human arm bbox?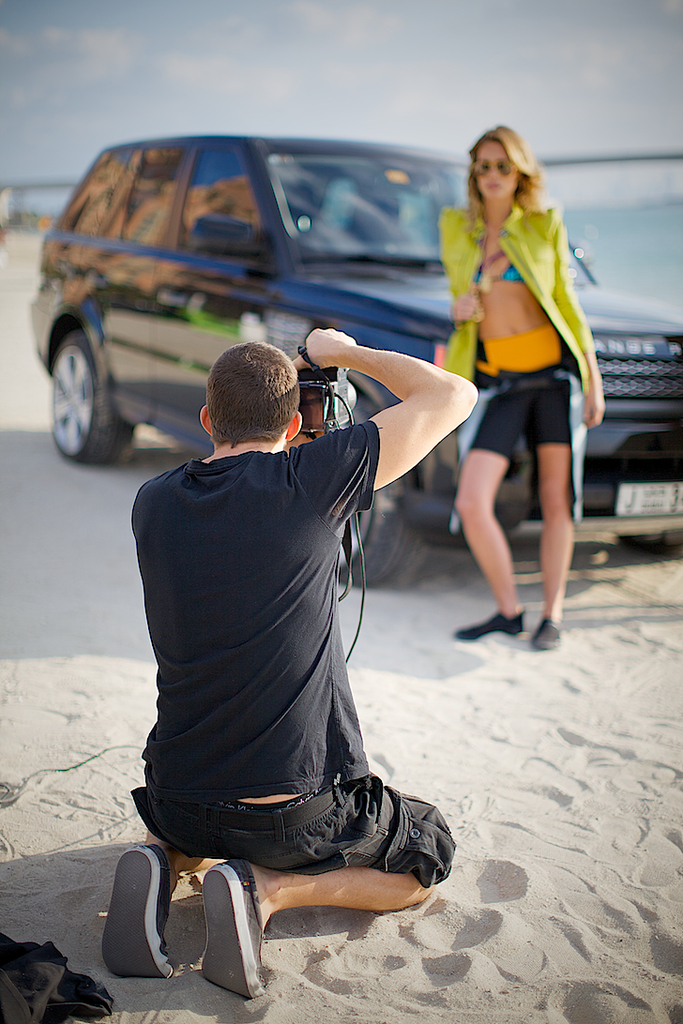
locate(338, 330, 480, 504)
